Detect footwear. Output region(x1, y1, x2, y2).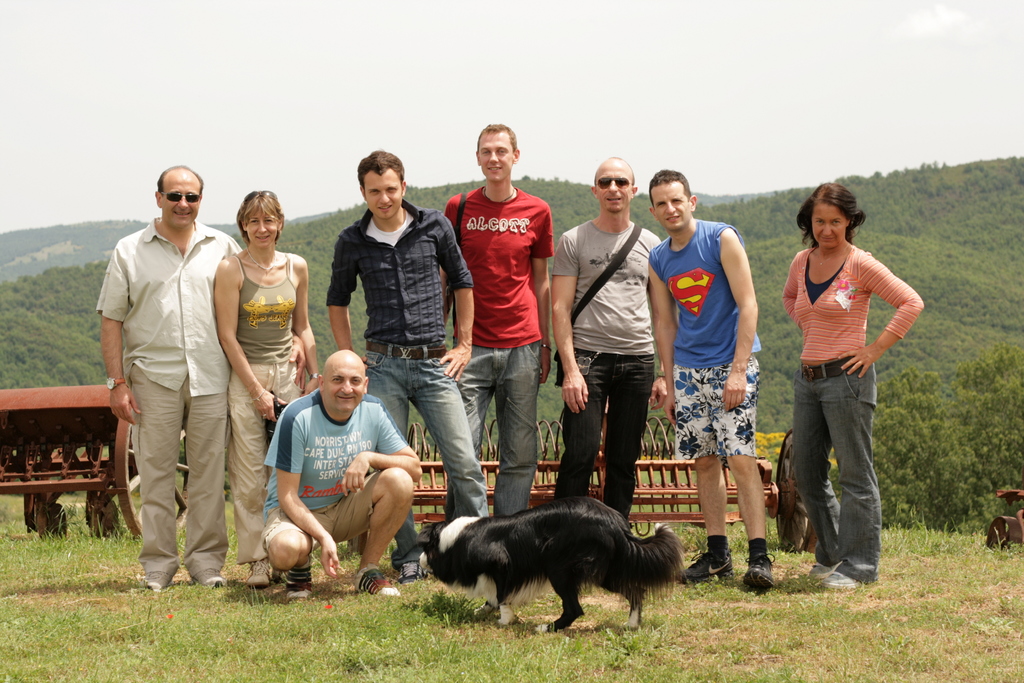
region(356, 568, 403, 596).
